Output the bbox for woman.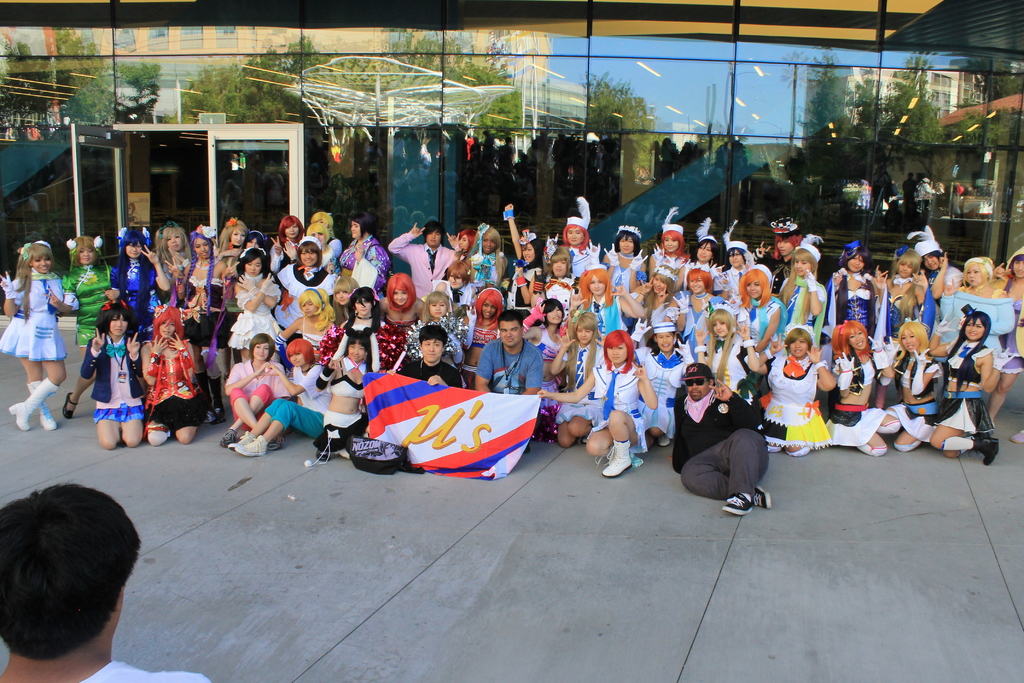
locate(312, 208, 333, 236).
